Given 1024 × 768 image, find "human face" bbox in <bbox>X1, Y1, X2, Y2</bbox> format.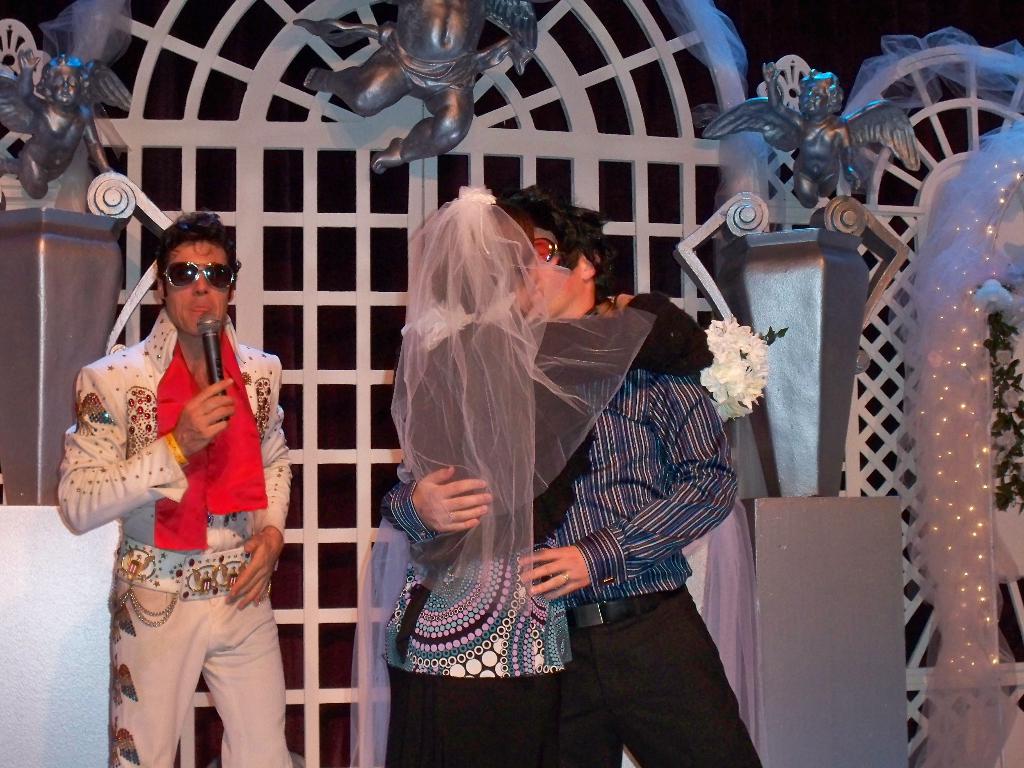
<bbox>524, 225, 582, 323</bbox>.
